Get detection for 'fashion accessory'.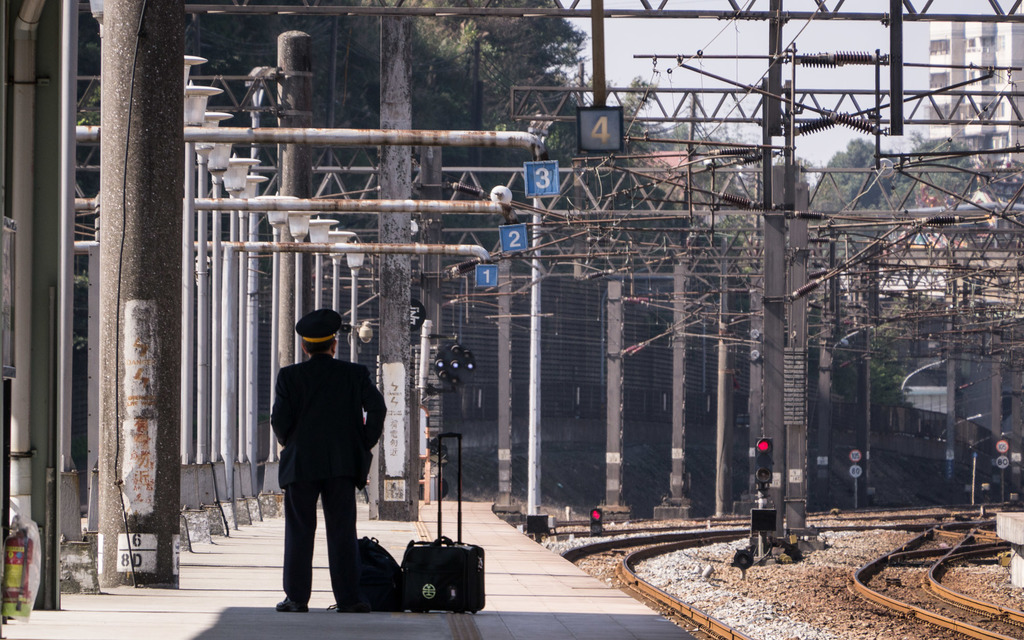
Detection: l=275, t=595, r=305, b=611.
